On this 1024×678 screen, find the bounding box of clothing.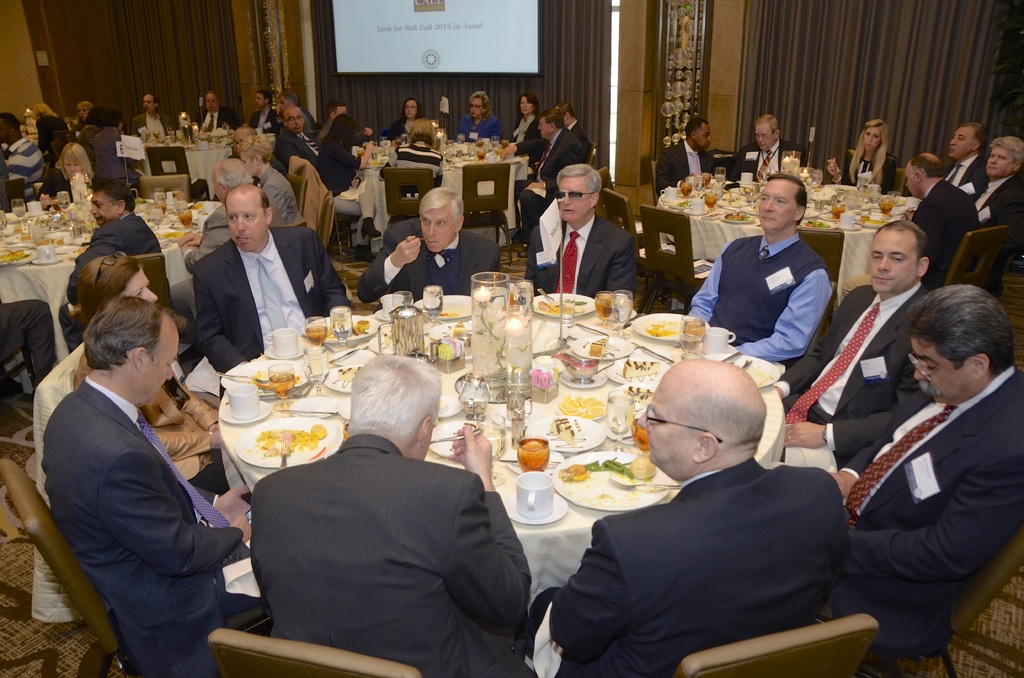
Bounding box: (194,239,346,366).
